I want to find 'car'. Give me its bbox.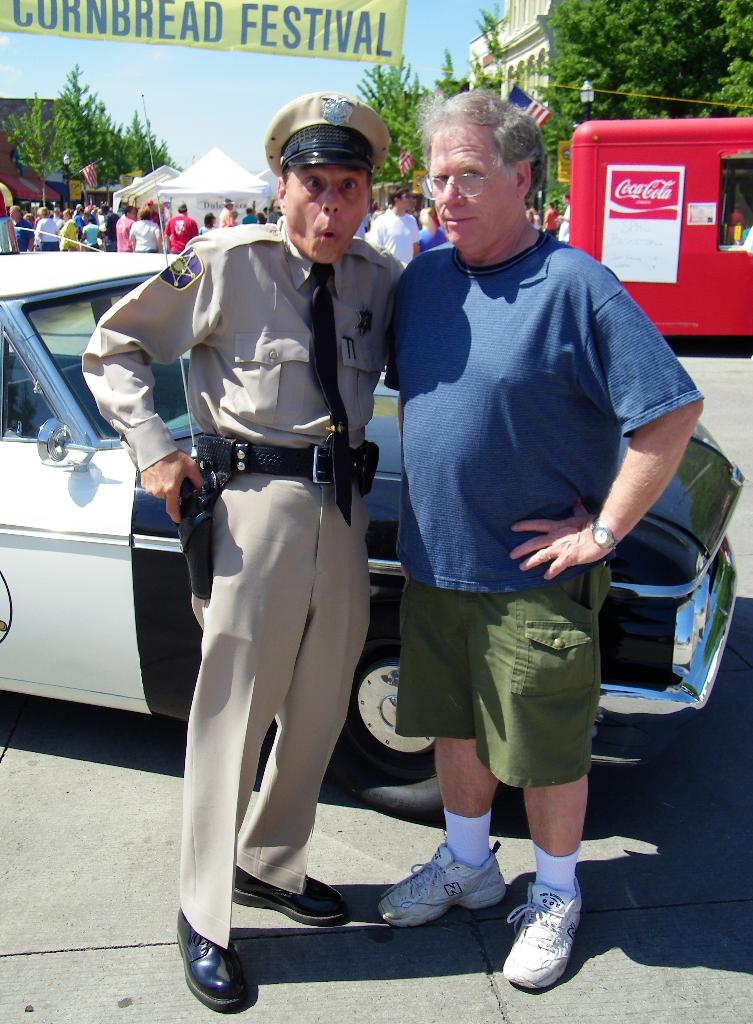
Rect(0, 252, 743, 822).
